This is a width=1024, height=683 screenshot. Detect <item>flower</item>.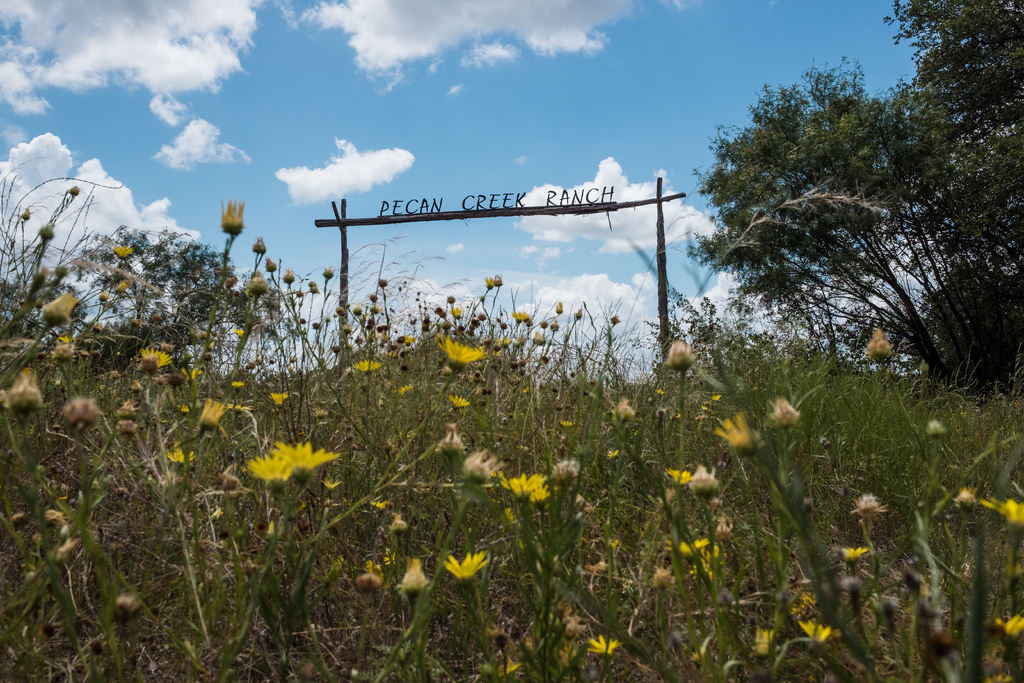
[left=220, top=199, right=247, bottom=238].
